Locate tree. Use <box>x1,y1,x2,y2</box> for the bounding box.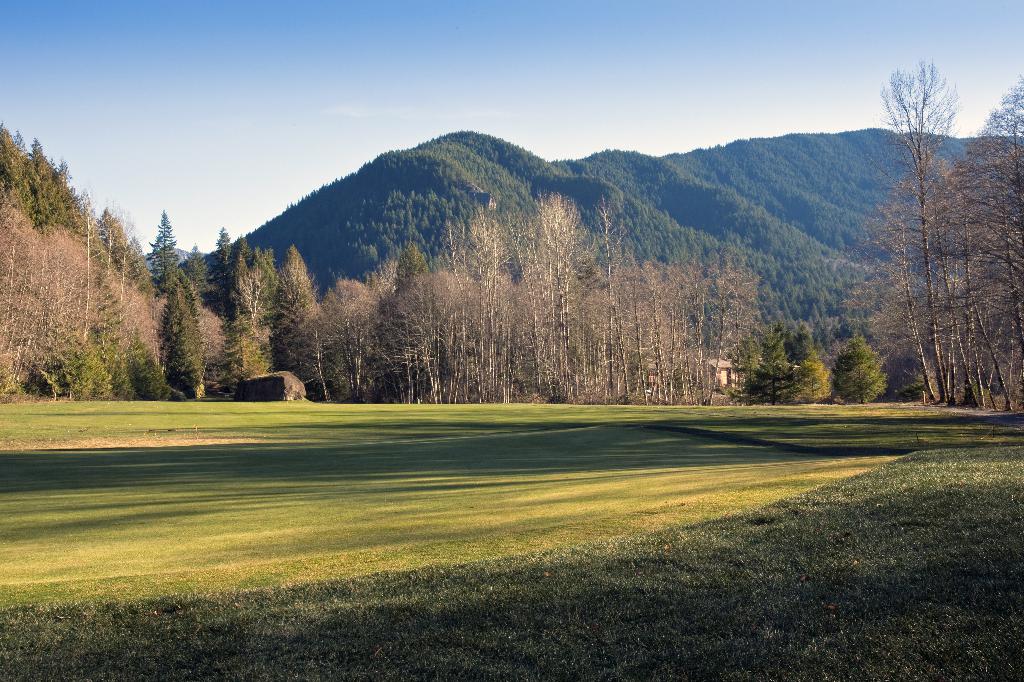
<box>939,202,1023,411</box>.
